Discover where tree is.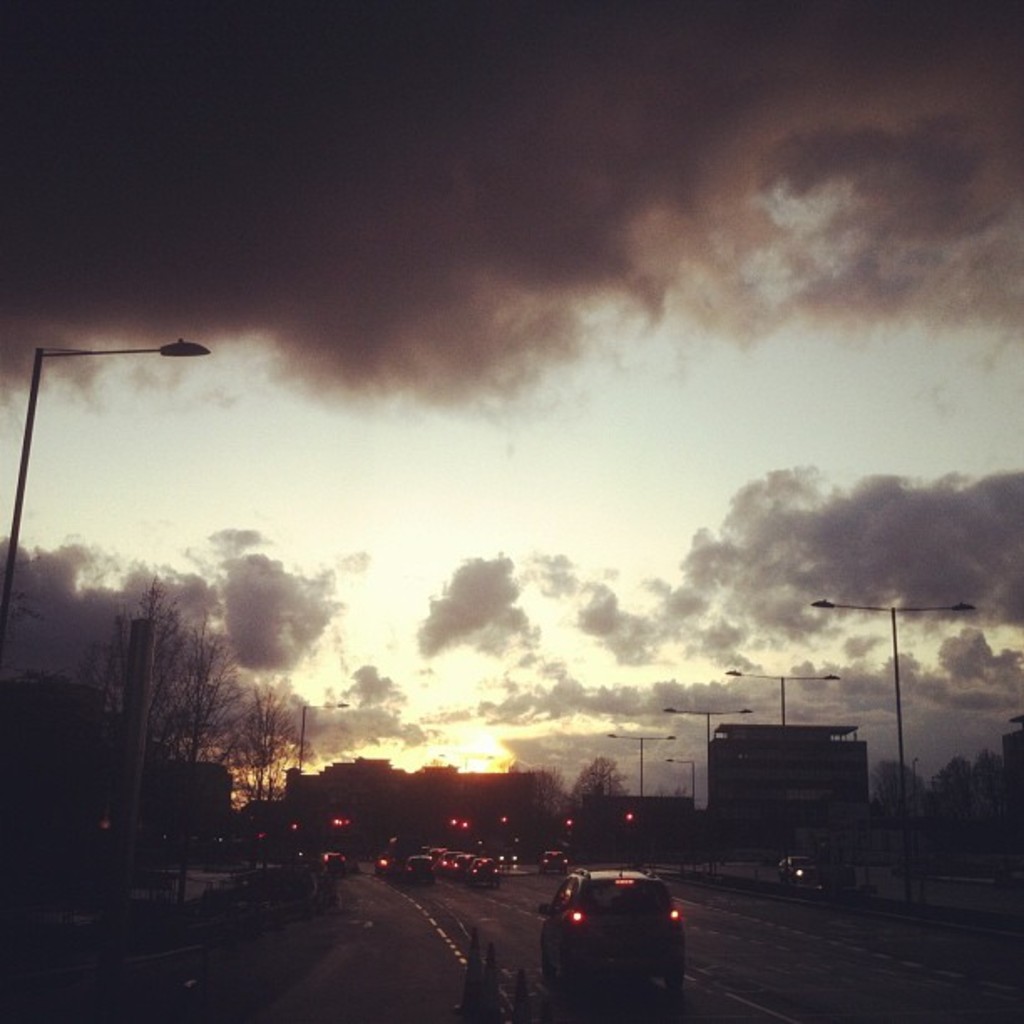
Discovered at {"left": 415, "top": 760, "right": 458, "bottom": 788}.
